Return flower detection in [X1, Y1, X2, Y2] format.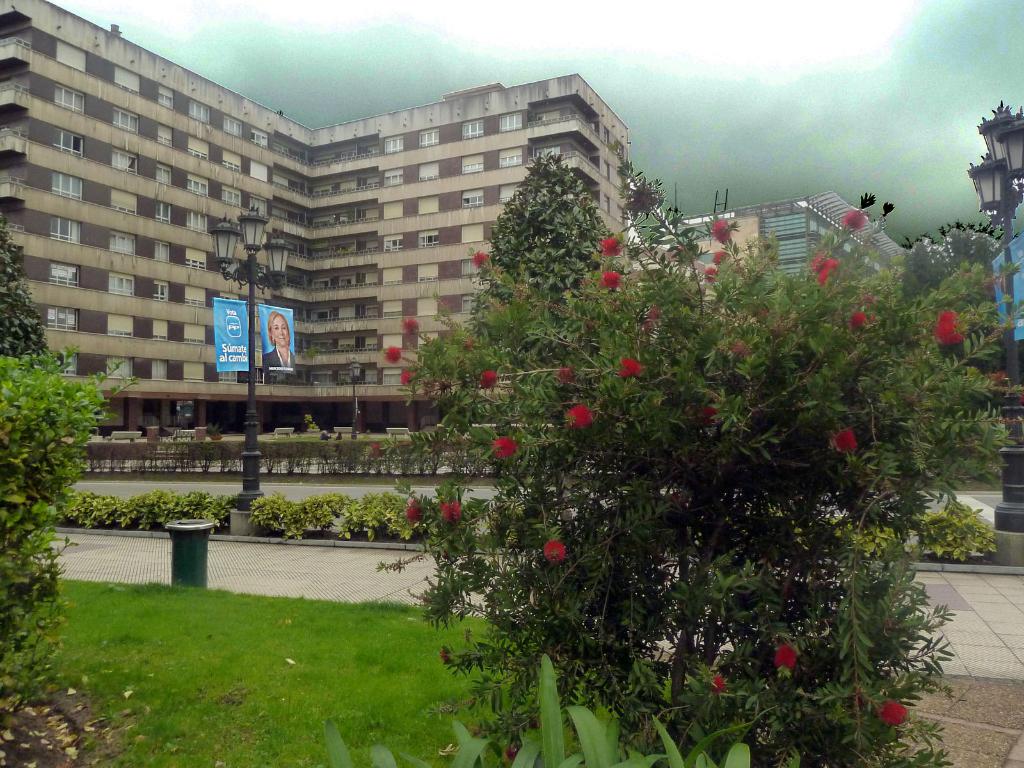
[385, 344, 405, 367].
